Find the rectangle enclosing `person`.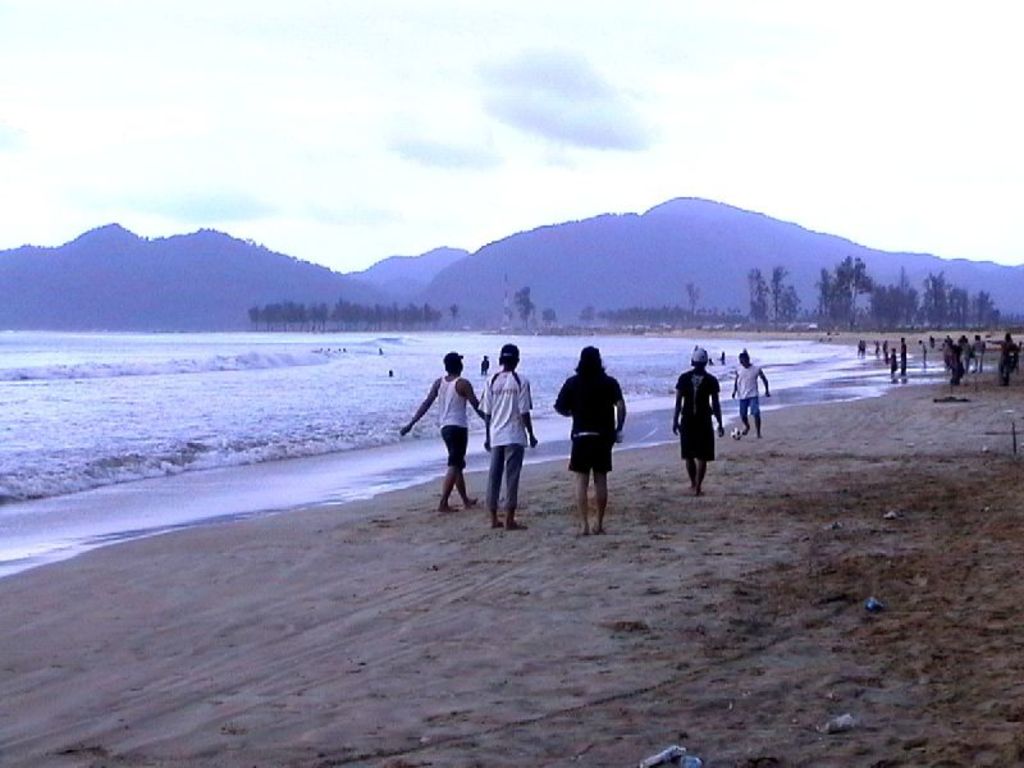
991, 329, 1012, 389.
